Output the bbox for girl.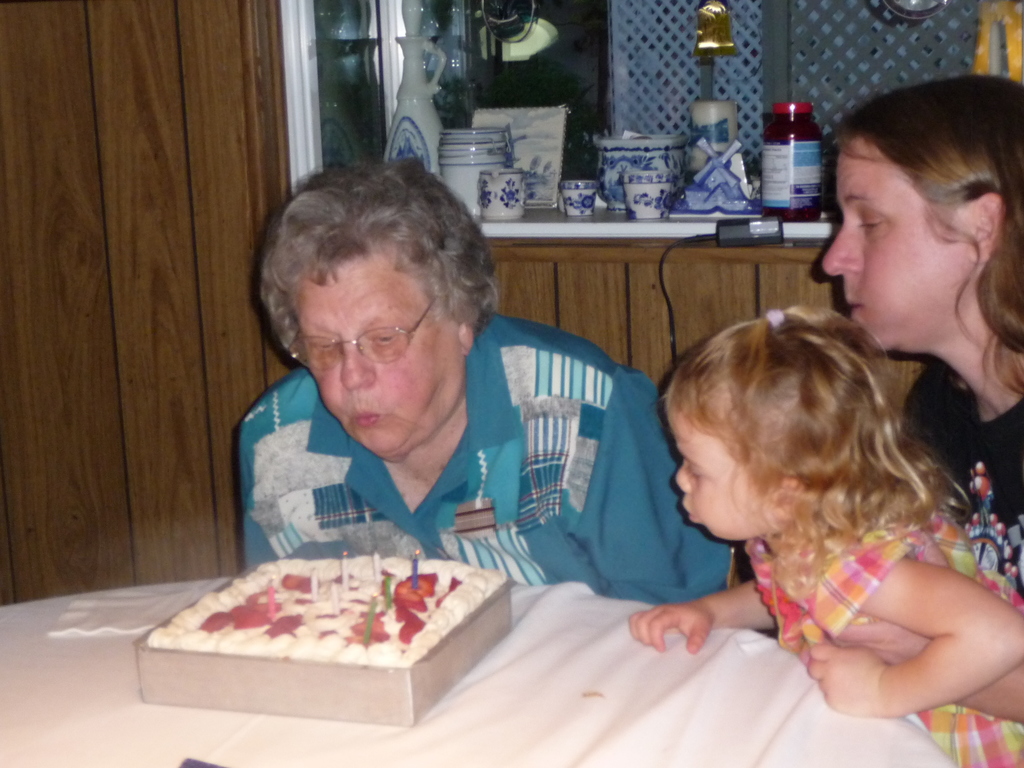
bbox(628, 307, 1023, 767).
